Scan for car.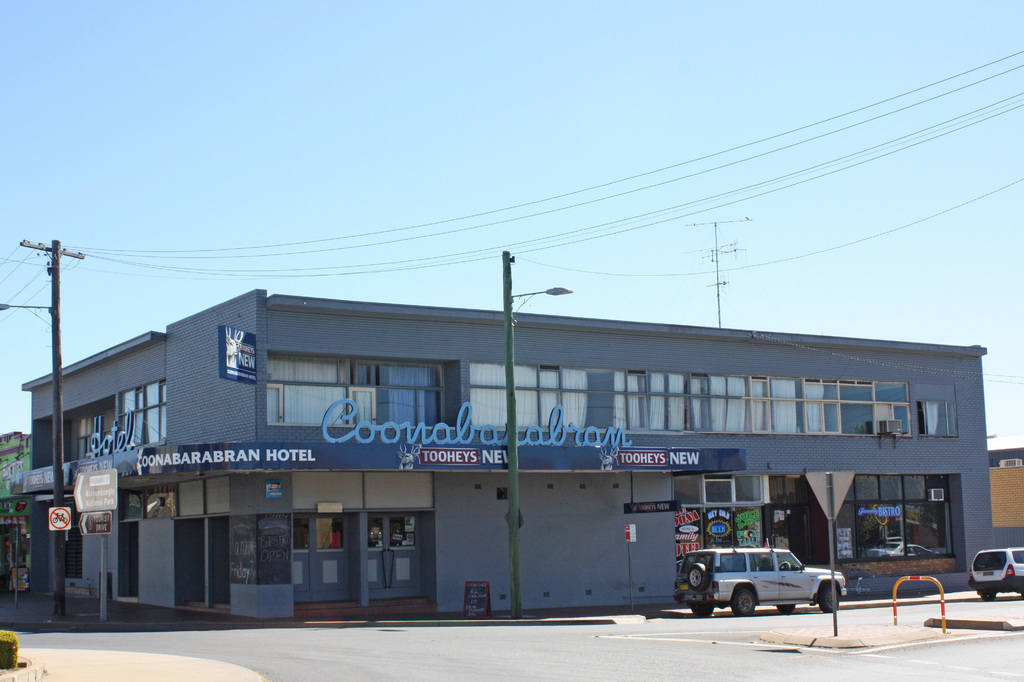
Scan result: (left=970, top=544, right=1023, bottom=599).
